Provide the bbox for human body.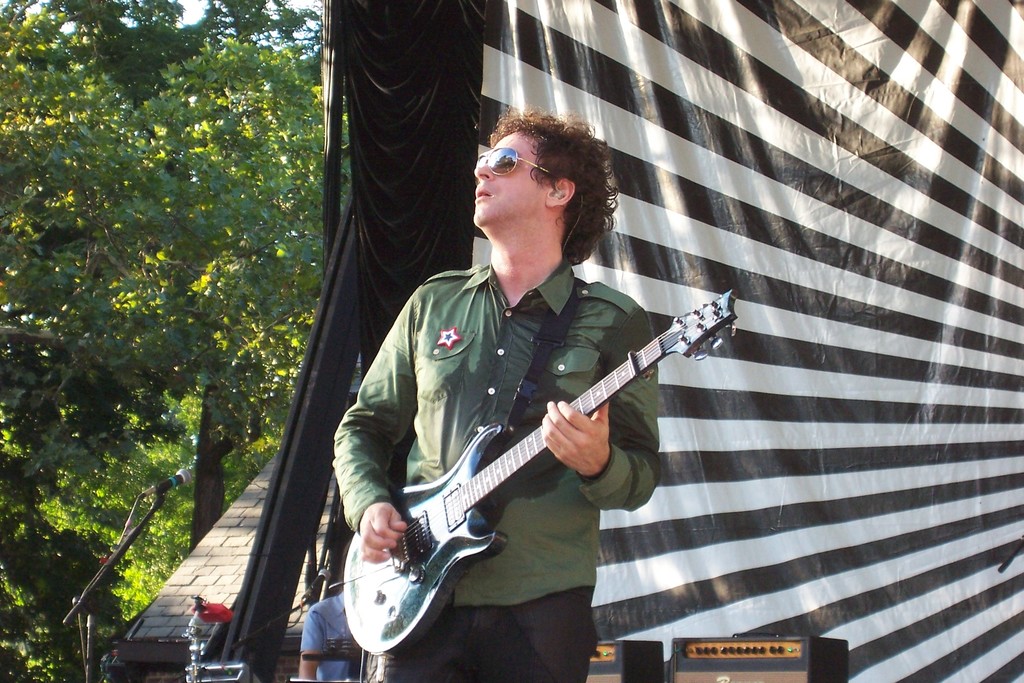
rect(292, 593, 356, 682).
